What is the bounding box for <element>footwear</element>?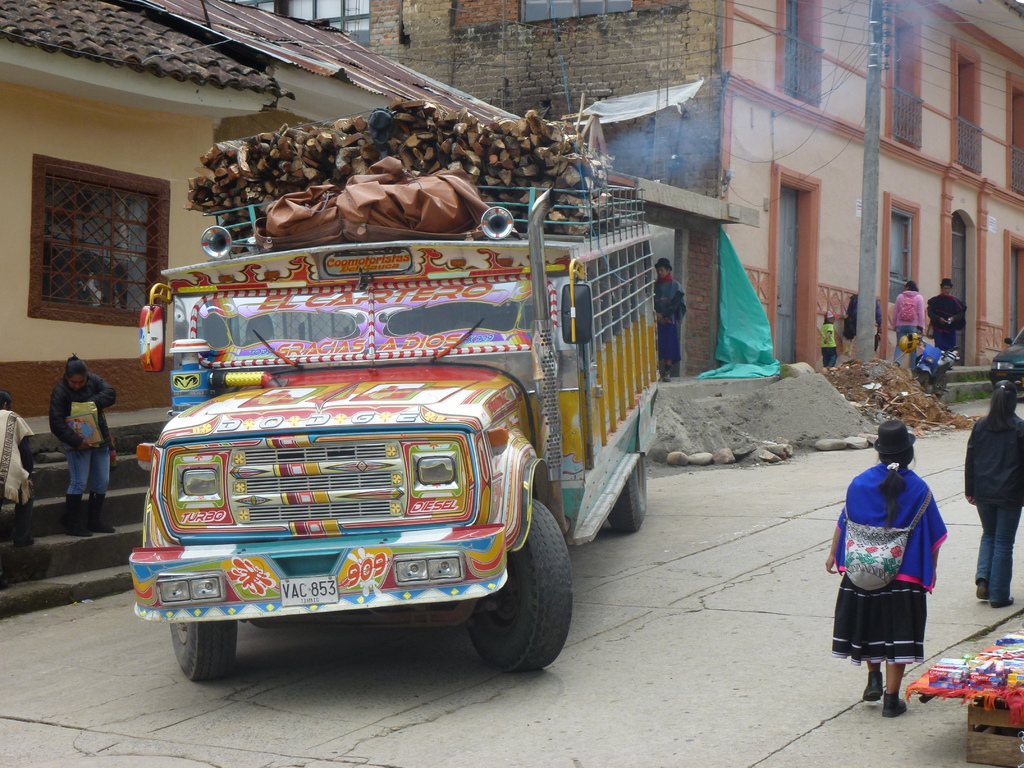
BBox(975, 582, 988, 601).
